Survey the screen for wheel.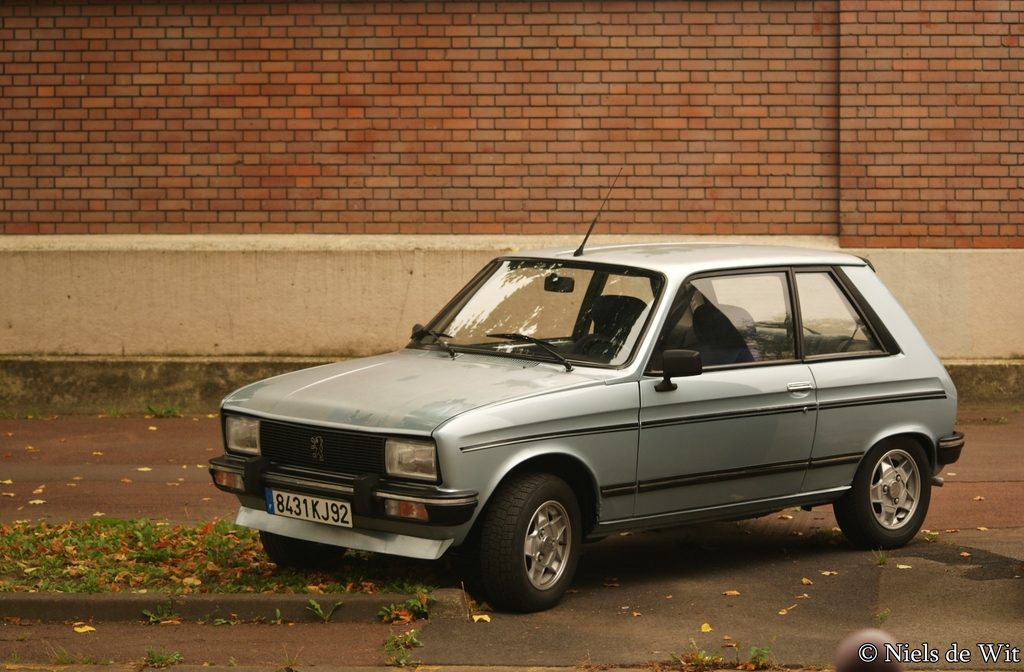
Survey found: rect(833, 437, 932, 548).
